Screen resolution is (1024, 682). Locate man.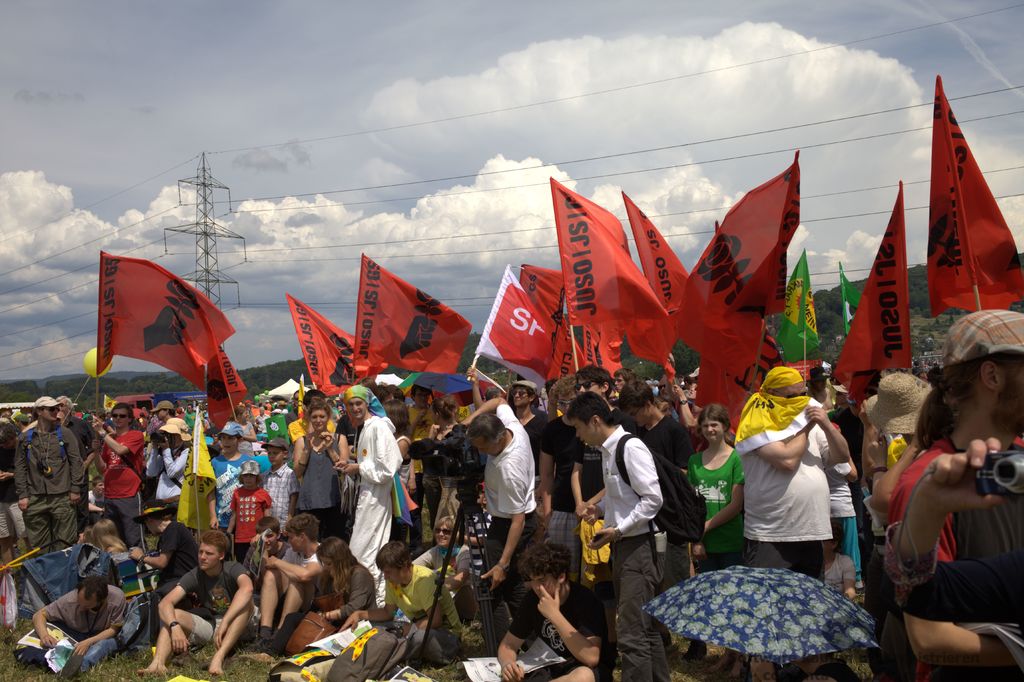
pyautogui.locateOnScreen(280, 391, 303, 448).
